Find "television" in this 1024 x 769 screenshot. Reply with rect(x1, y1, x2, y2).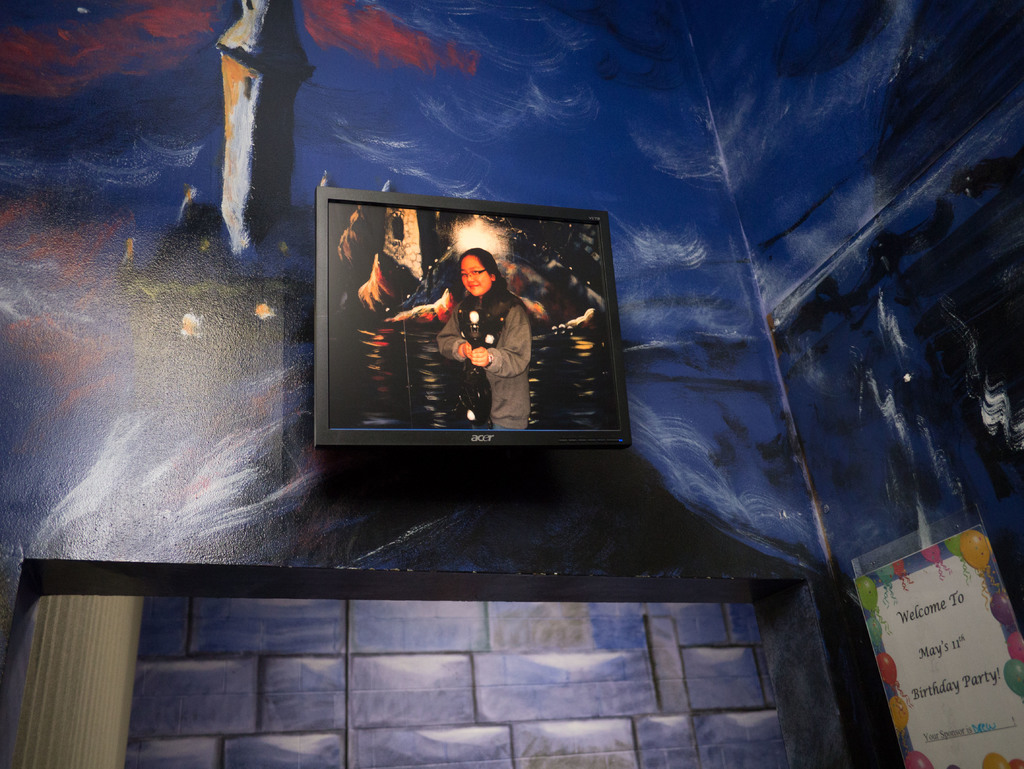
rect(315, 188, 629, 448).
